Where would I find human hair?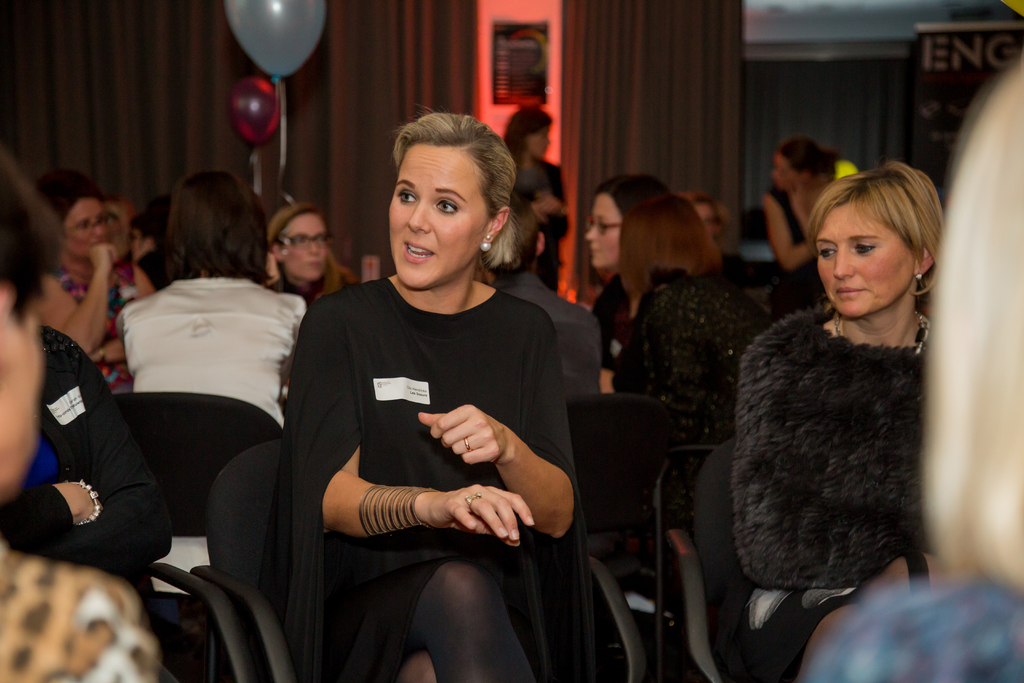
At {"left": 260, "top": 205, "right": 351, "bottom": 299}.
